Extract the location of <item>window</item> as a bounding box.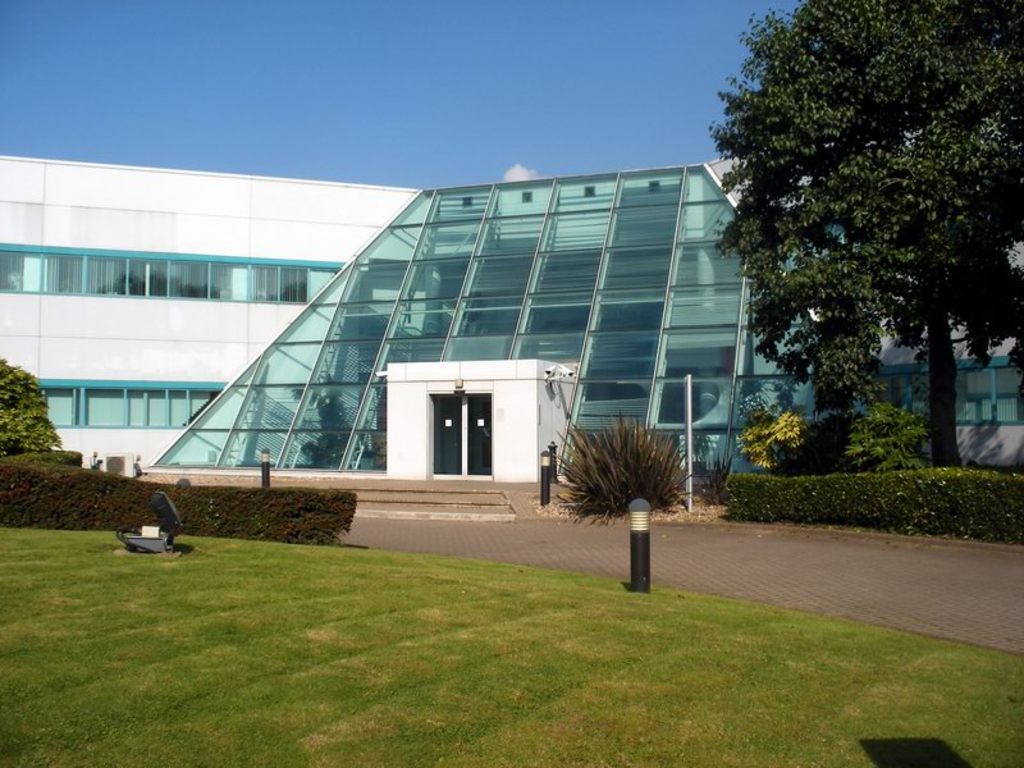
region(41, 383, 238, 429).
